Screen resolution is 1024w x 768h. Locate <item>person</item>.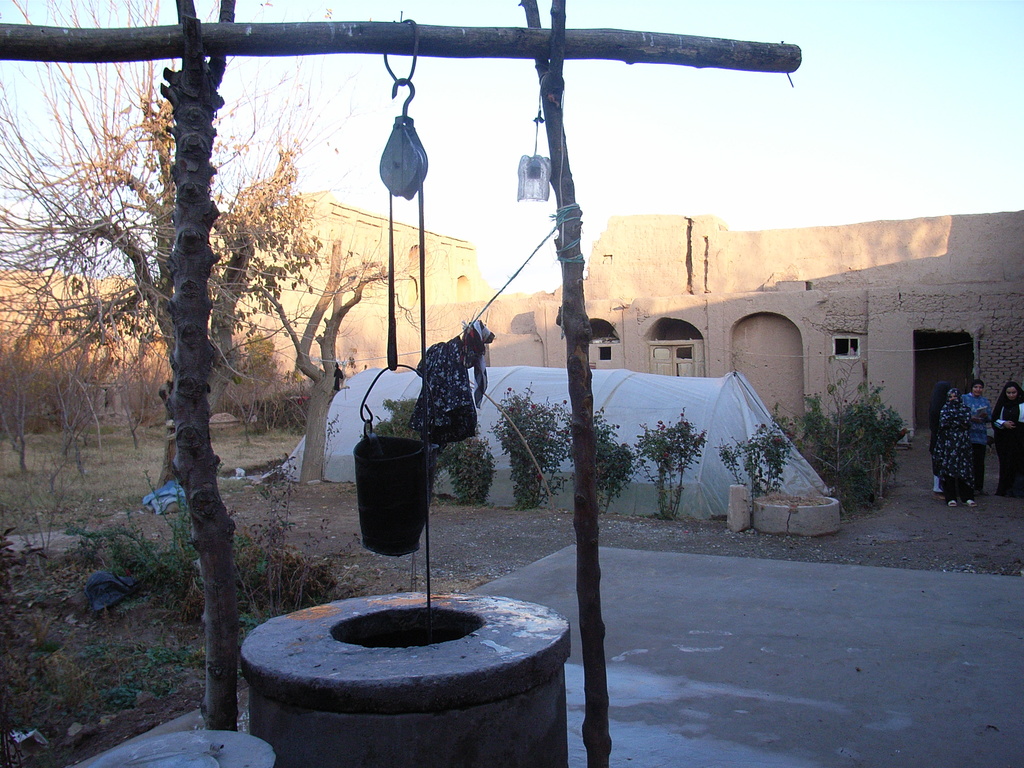
left=927, top=381, right=947, bottom=491.
